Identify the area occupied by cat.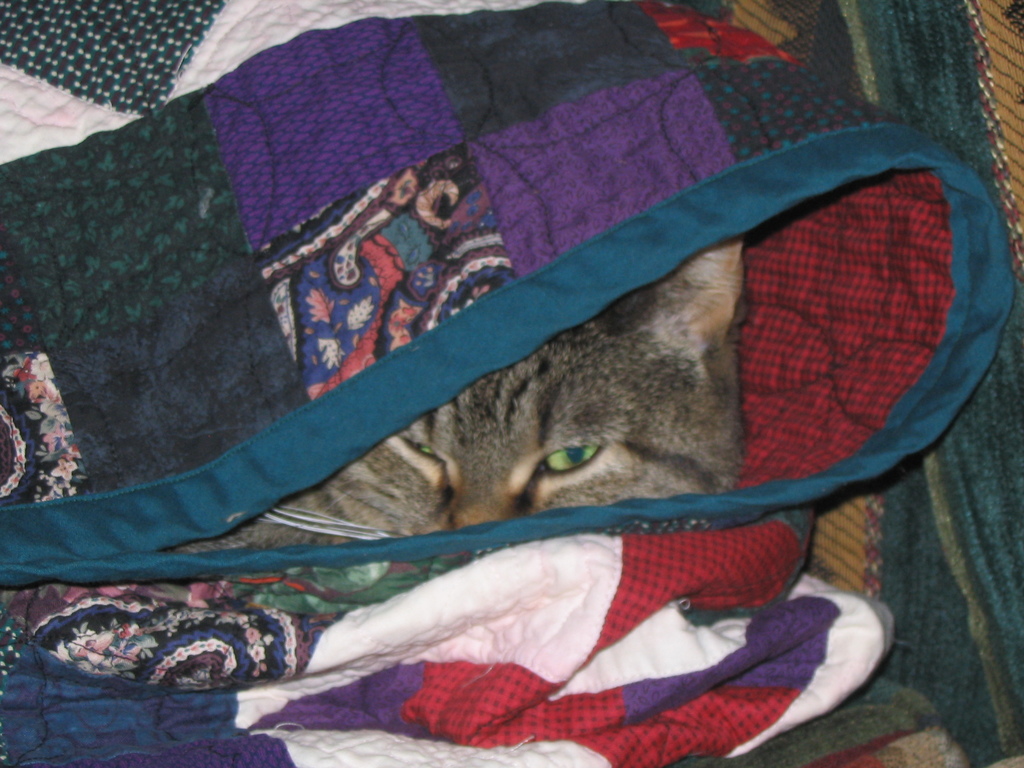
Area: l=175, t=236, r=747, b=558.
